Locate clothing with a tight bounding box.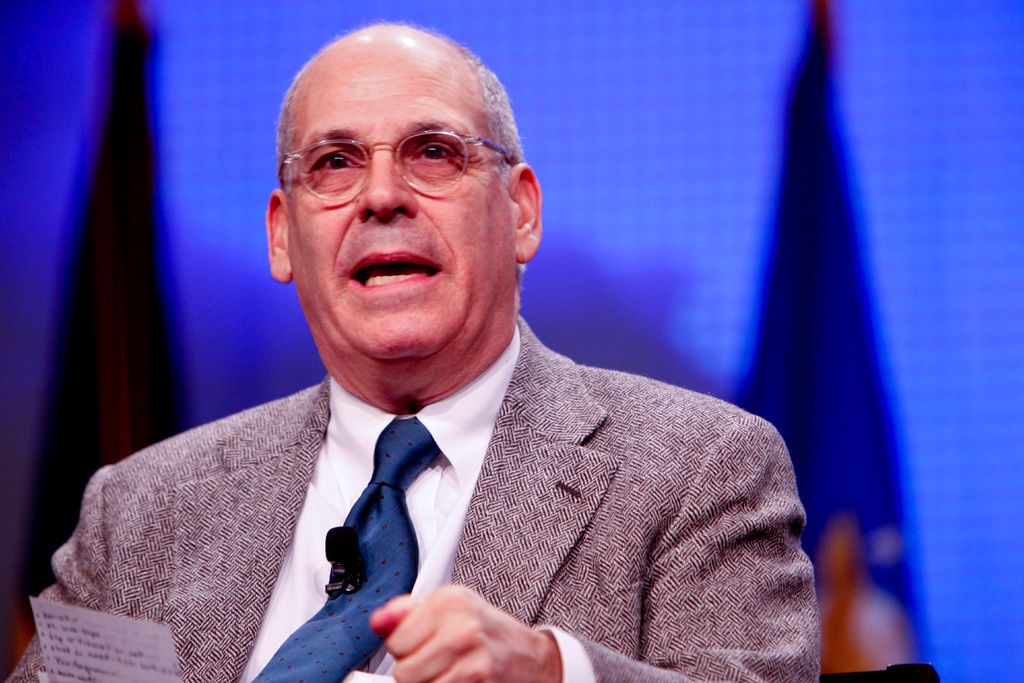
bbox=(810, 577, 911, 675).
